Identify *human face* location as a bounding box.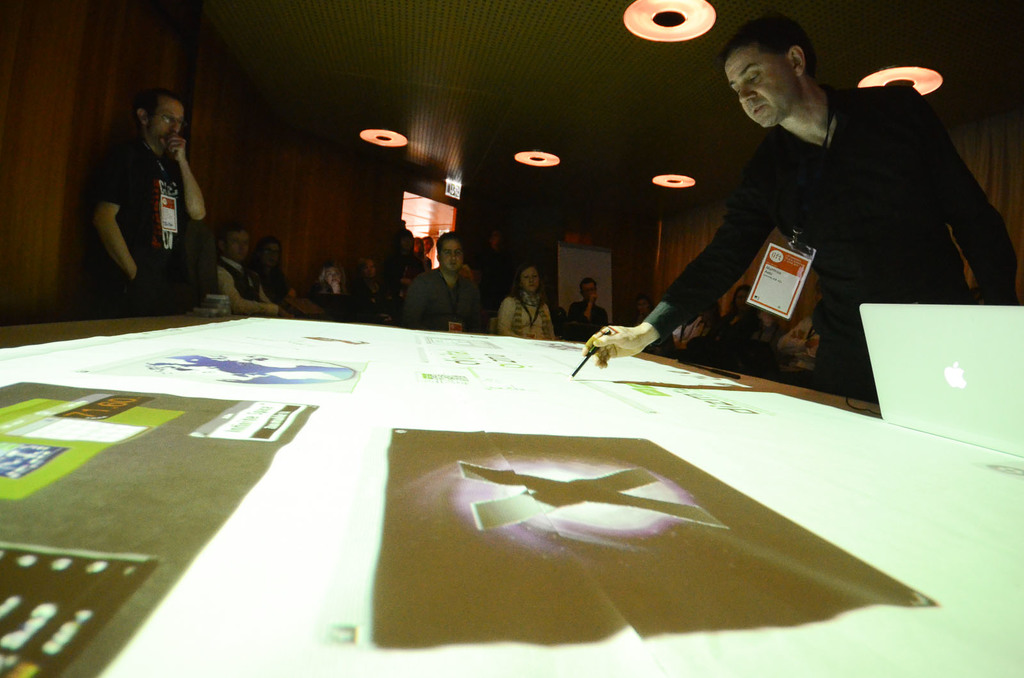
bbox=(438, 239, 463, 271).
